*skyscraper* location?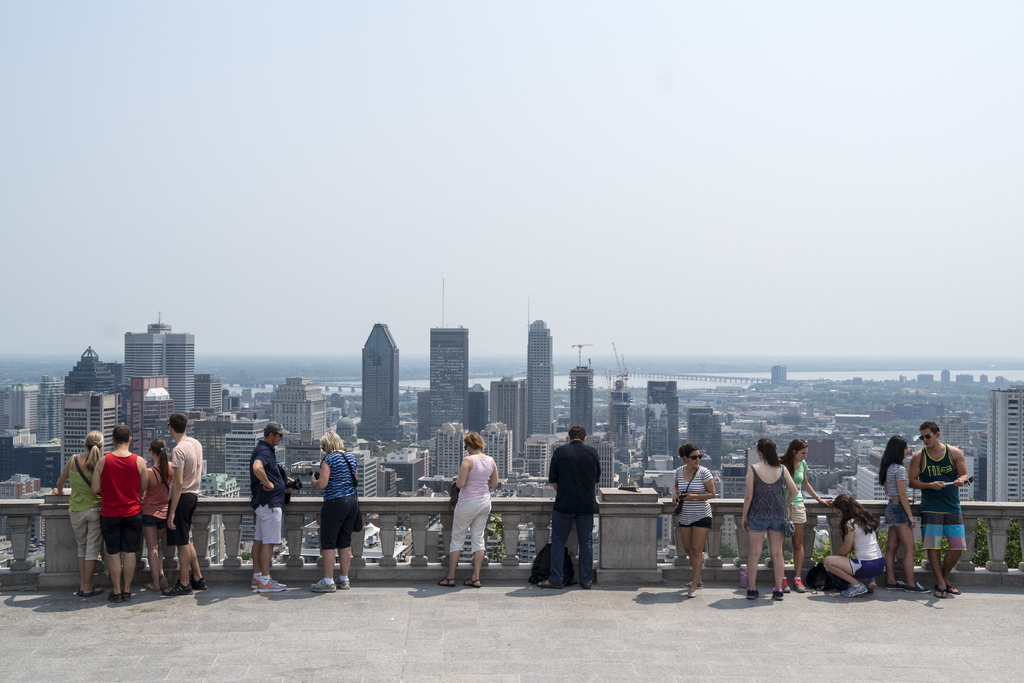
[769,366,786,382]
